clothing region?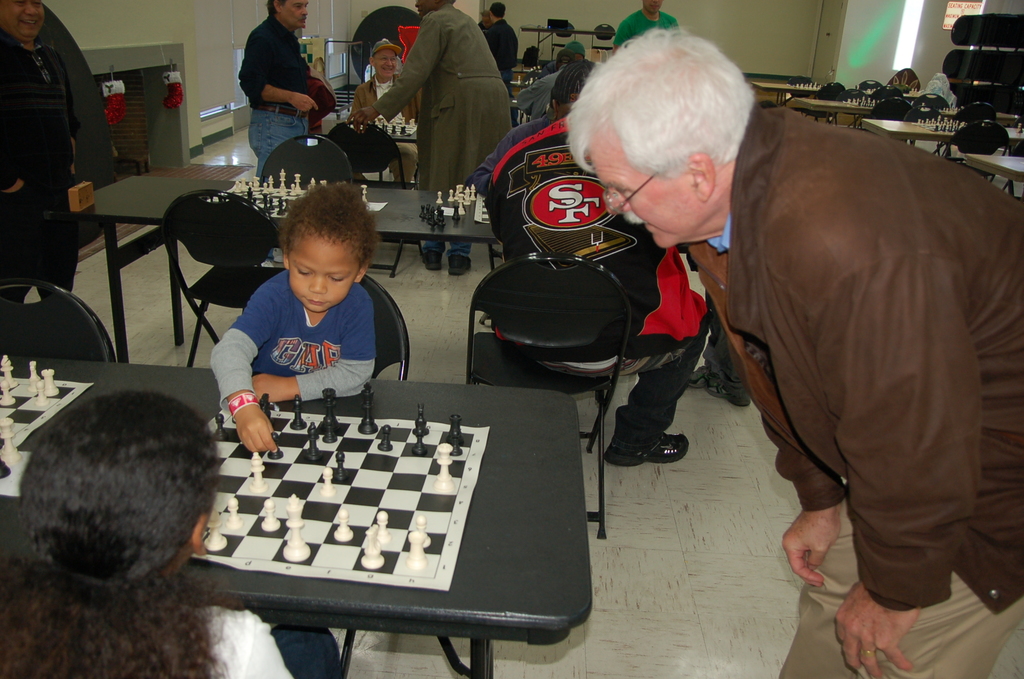
Rect(460, 112, 556, 196)
